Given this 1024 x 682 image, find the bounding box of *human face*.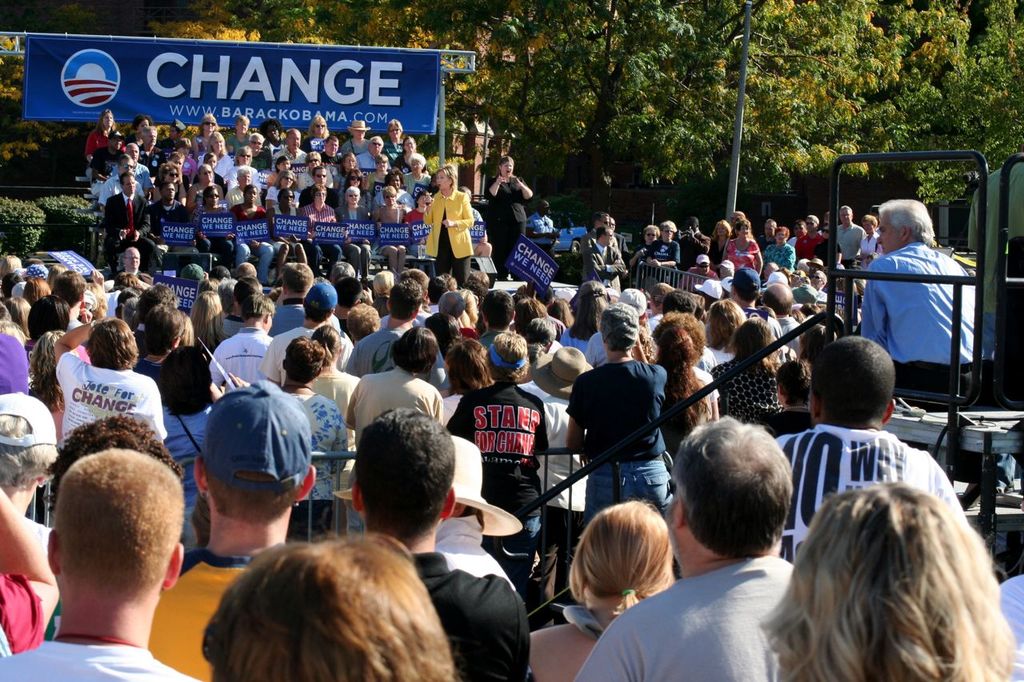
l=118, t=150, r=132, b=176.
